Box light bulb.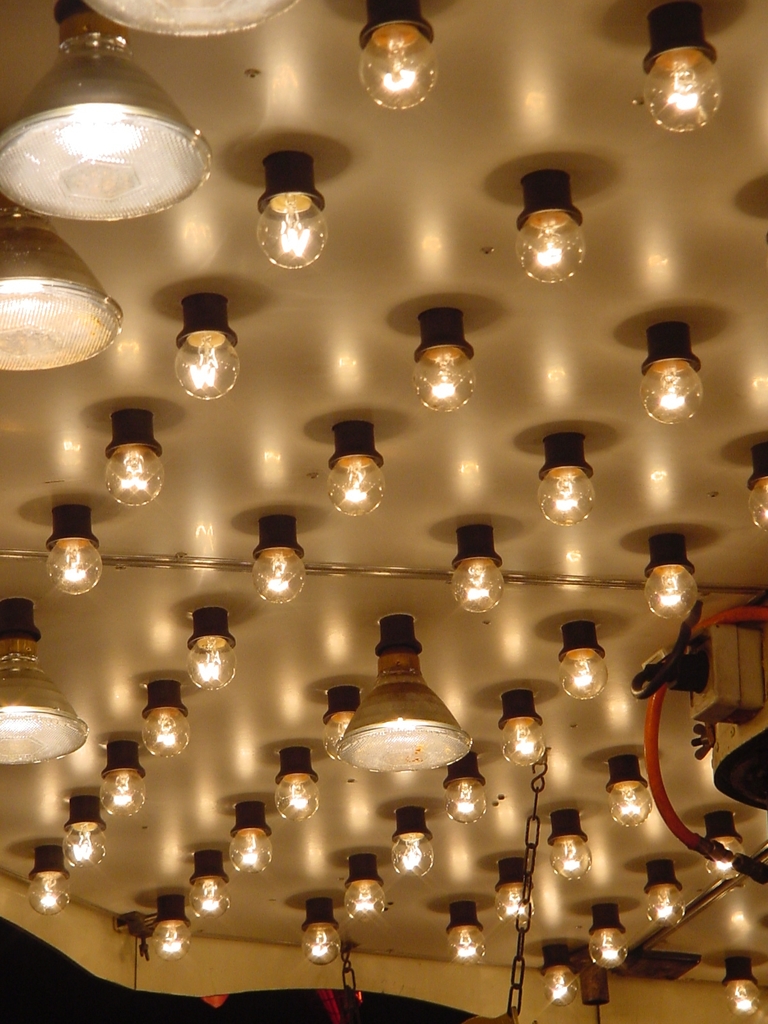
{"x1": 321, "y1": 688, "x2": 359, "y2": 764}.
